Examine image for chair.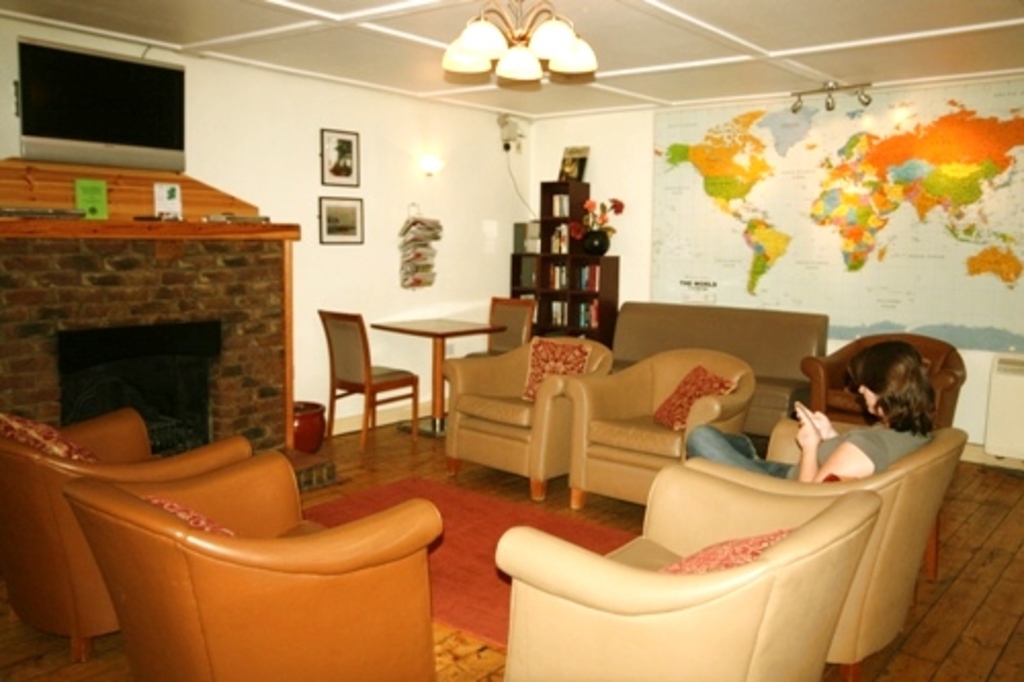
Examination result: detection(569, 344, 756, 512).
